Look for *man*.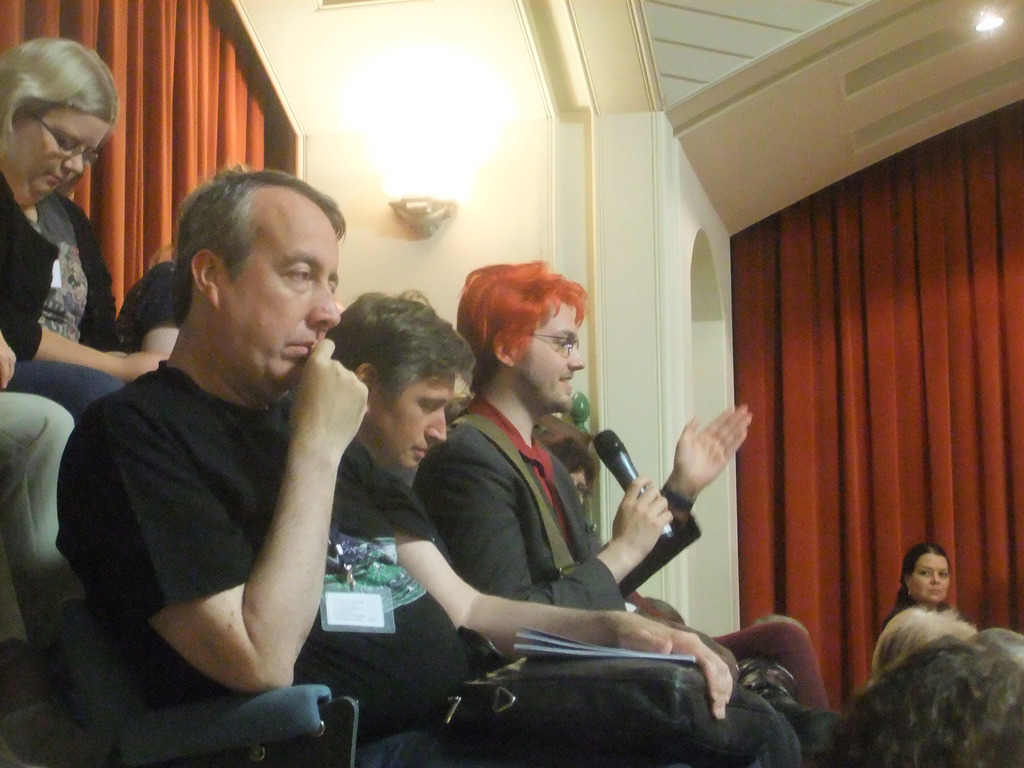
Found: Rect(62, 154, 390, 759).
